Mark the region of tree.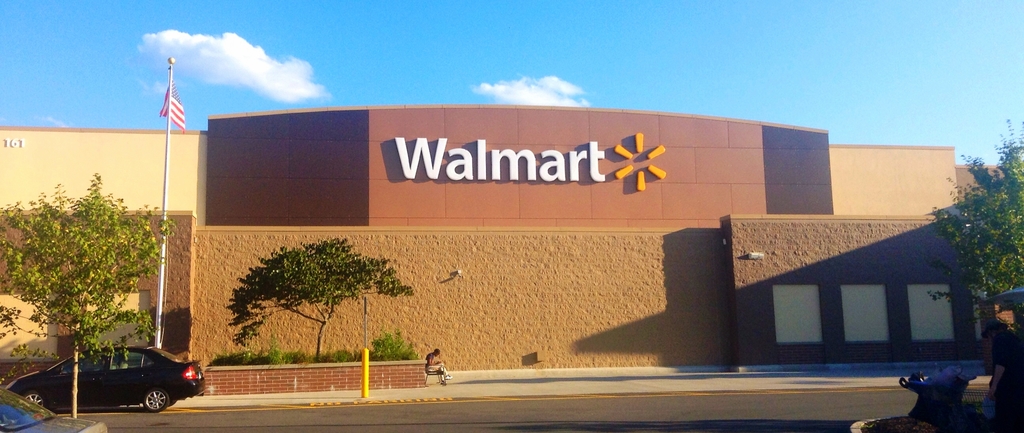
Region: detection(908, 110, 1023, 315).
